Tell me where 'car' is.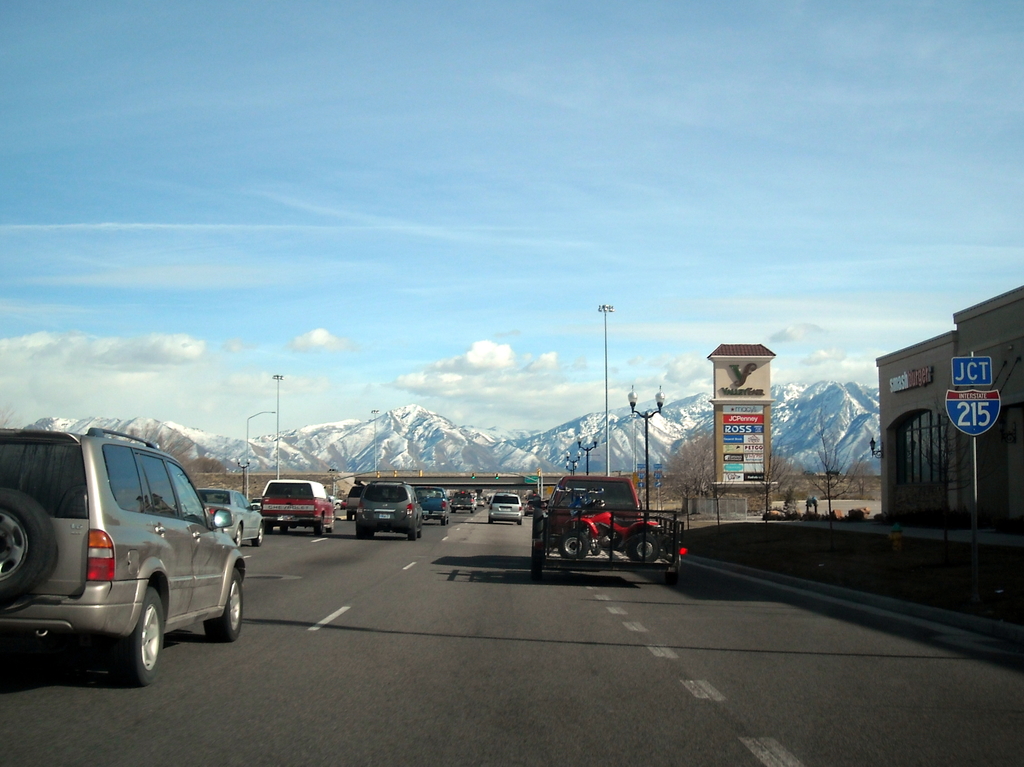
'car' is at 355, 476, 421, 540.
